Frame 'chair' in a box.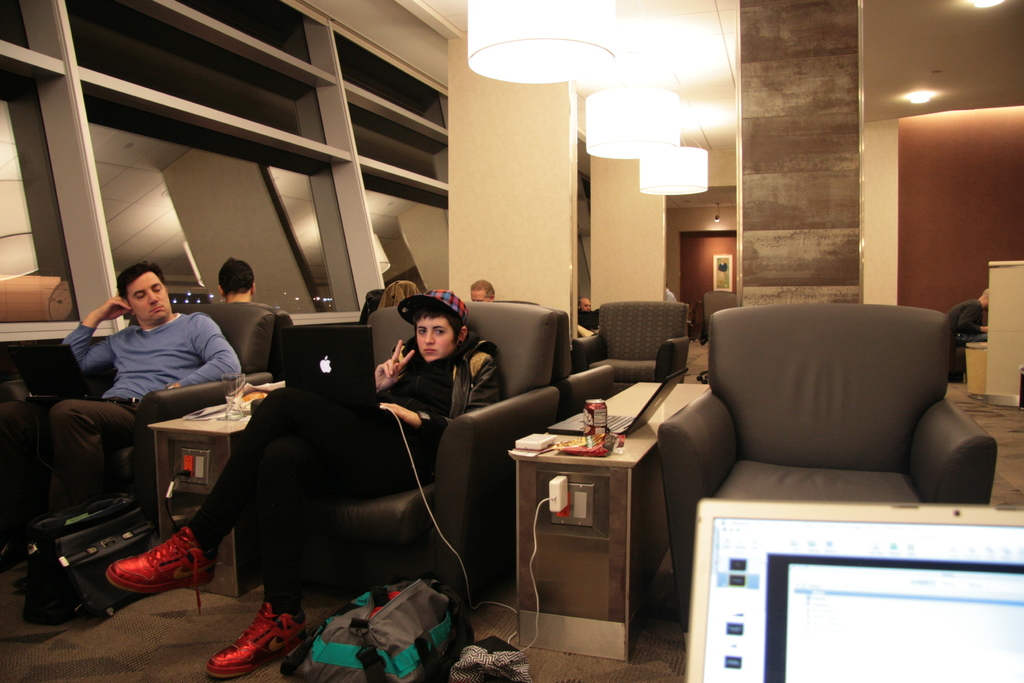
[left=576, top=299, right=689, bottom=385].
